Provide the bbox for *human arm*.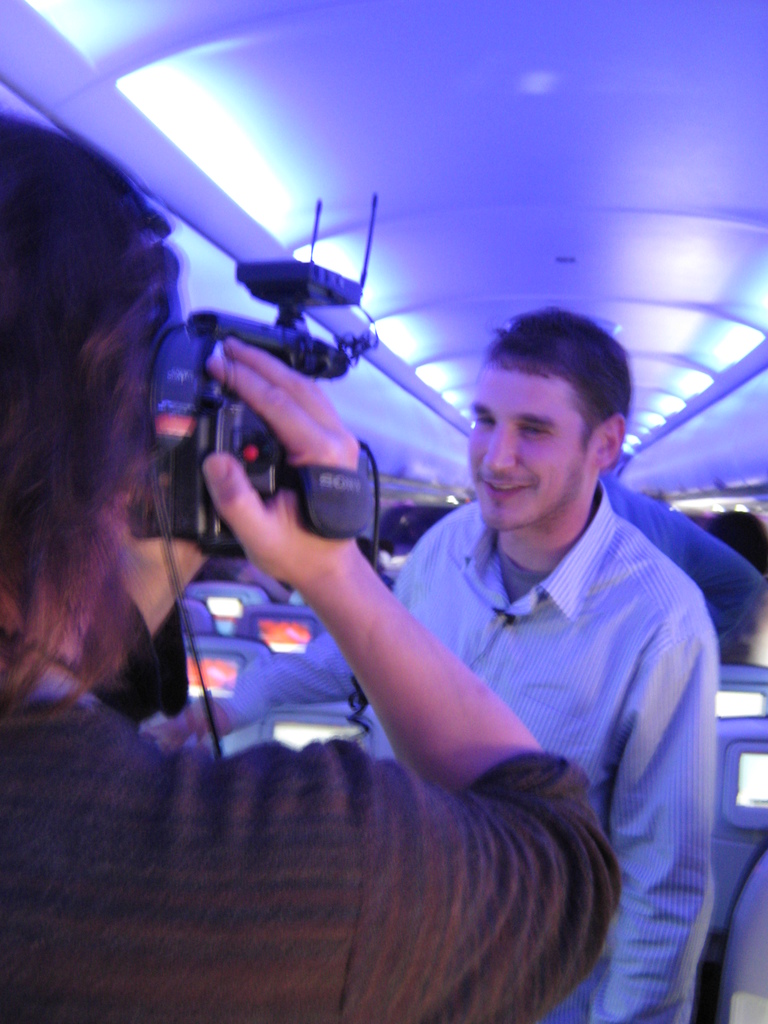
58:447:207:634.
